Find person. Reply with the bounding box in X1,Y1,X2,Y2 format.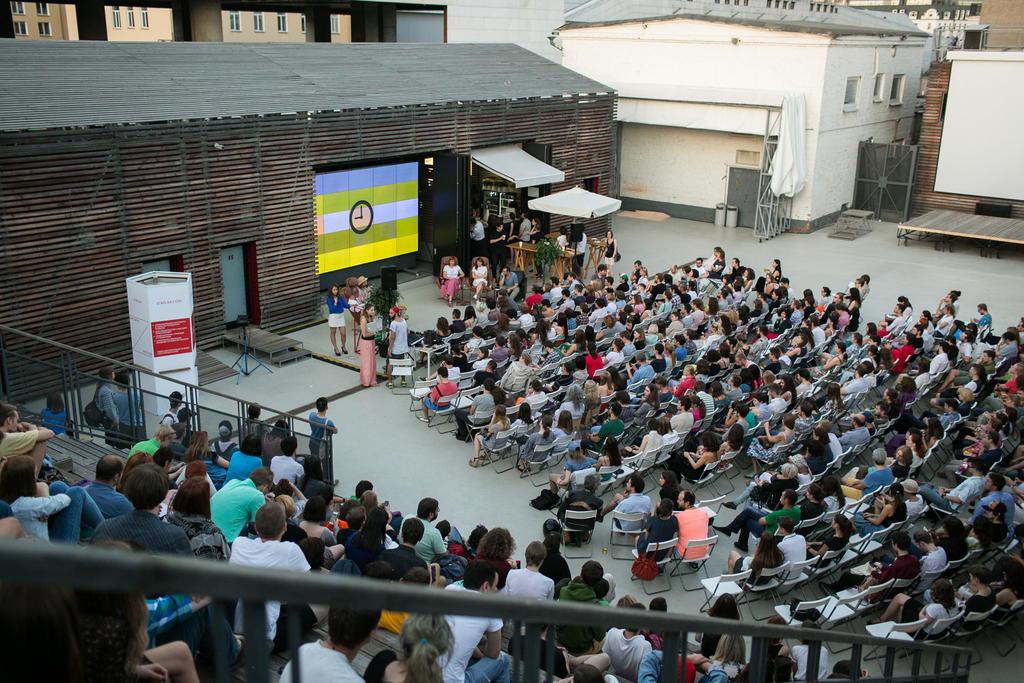
504,539,555,604.
